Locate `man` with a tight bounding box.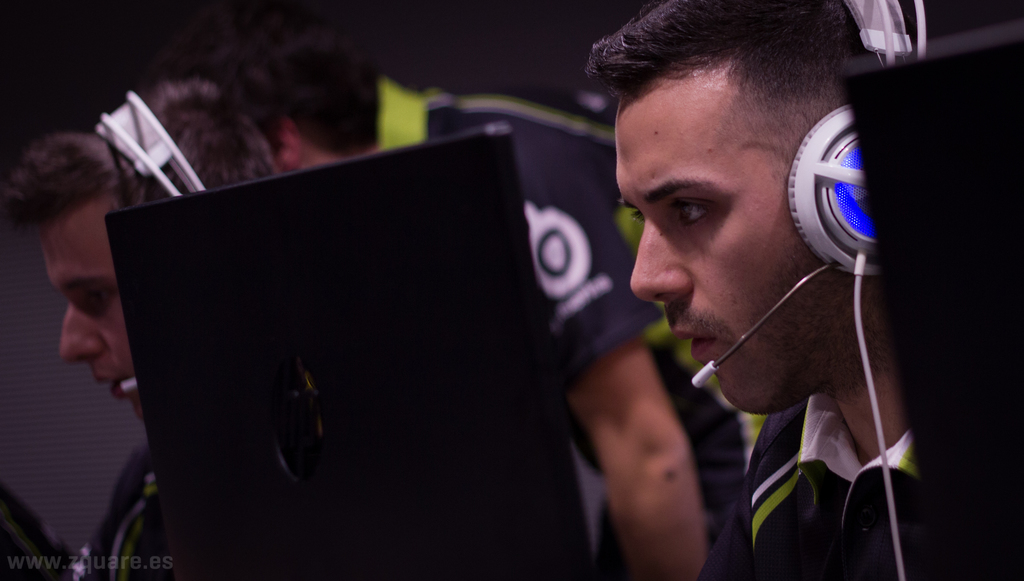
{"x1": 591, "y1": 0, "x2": 1023, "y2": 580}.
